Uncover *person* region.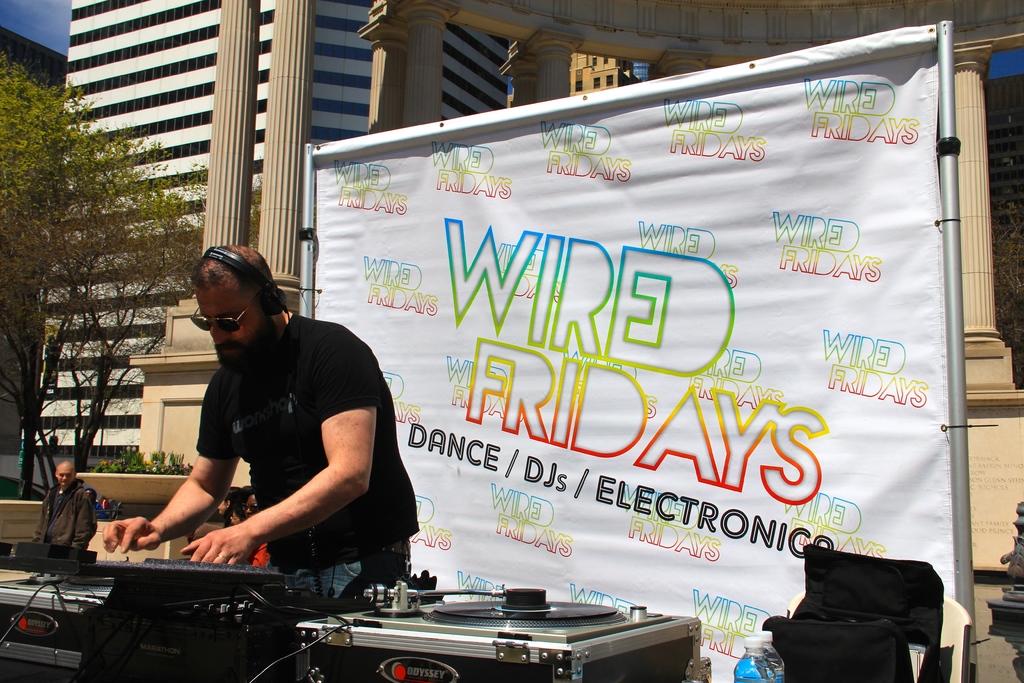
Uncovered: x1=125 y1=234 x2=394 y2=613.
